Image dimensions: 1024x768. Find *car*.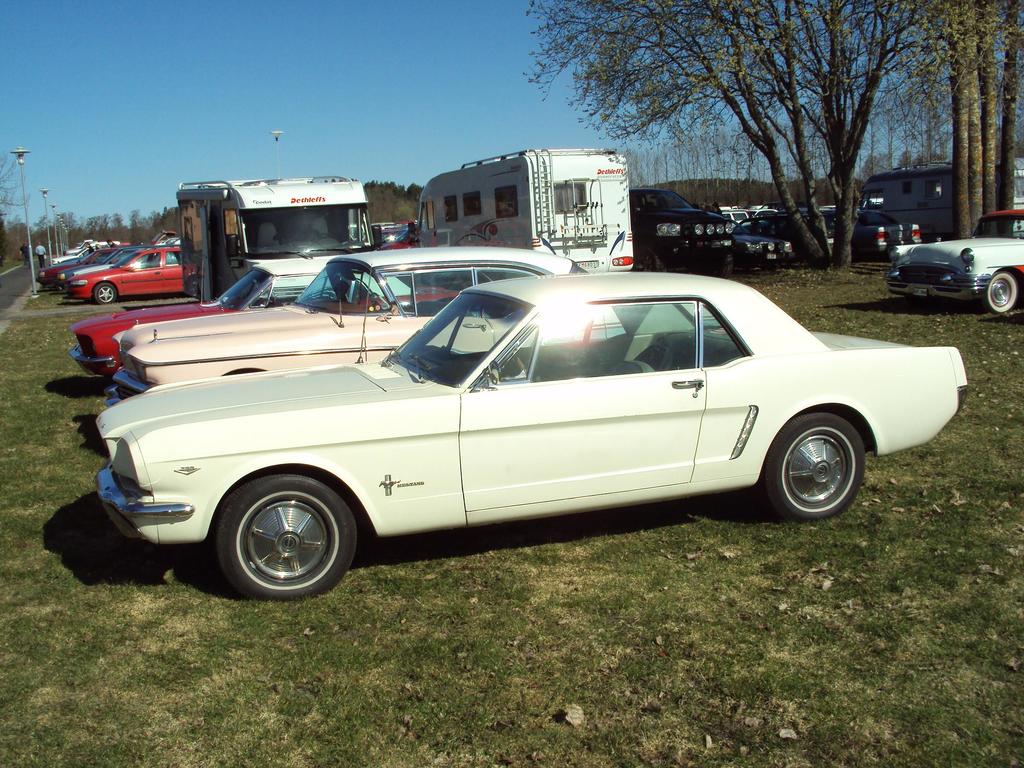
left=631, top=183, right=744, bottom=245.
